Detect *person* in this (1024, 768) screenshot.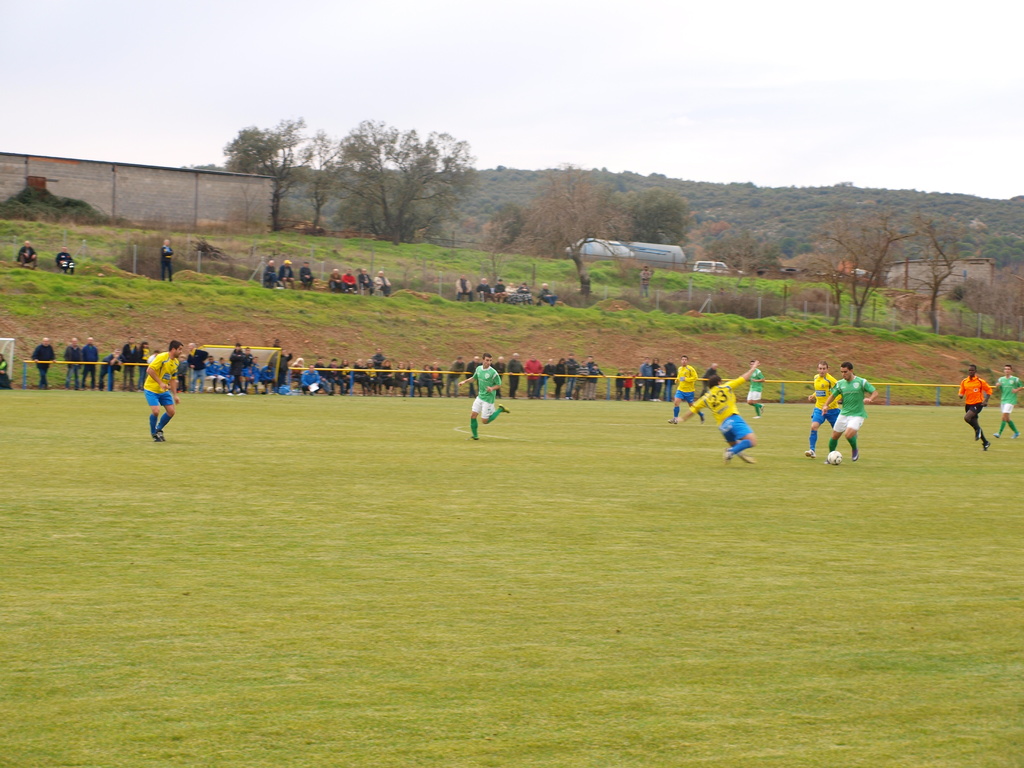
Detection: crop(454, 353, 515, 446).
